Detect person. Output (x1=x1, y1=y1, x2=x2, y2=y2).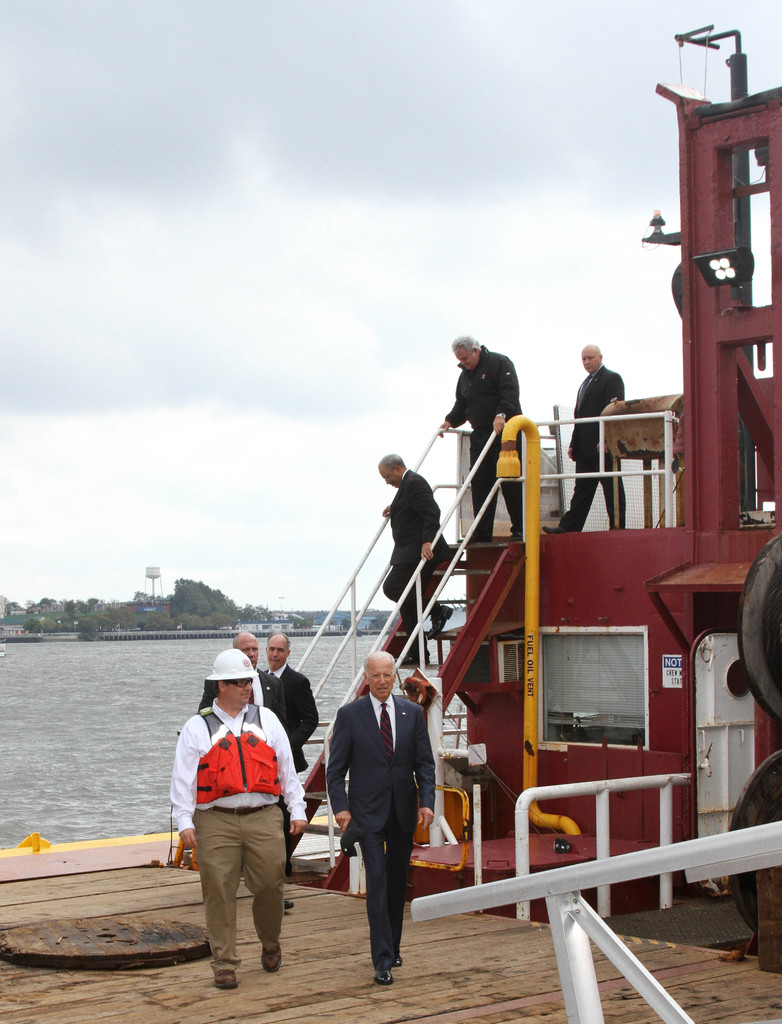
(x1=338, y1=627, x2=443, y2=964).
